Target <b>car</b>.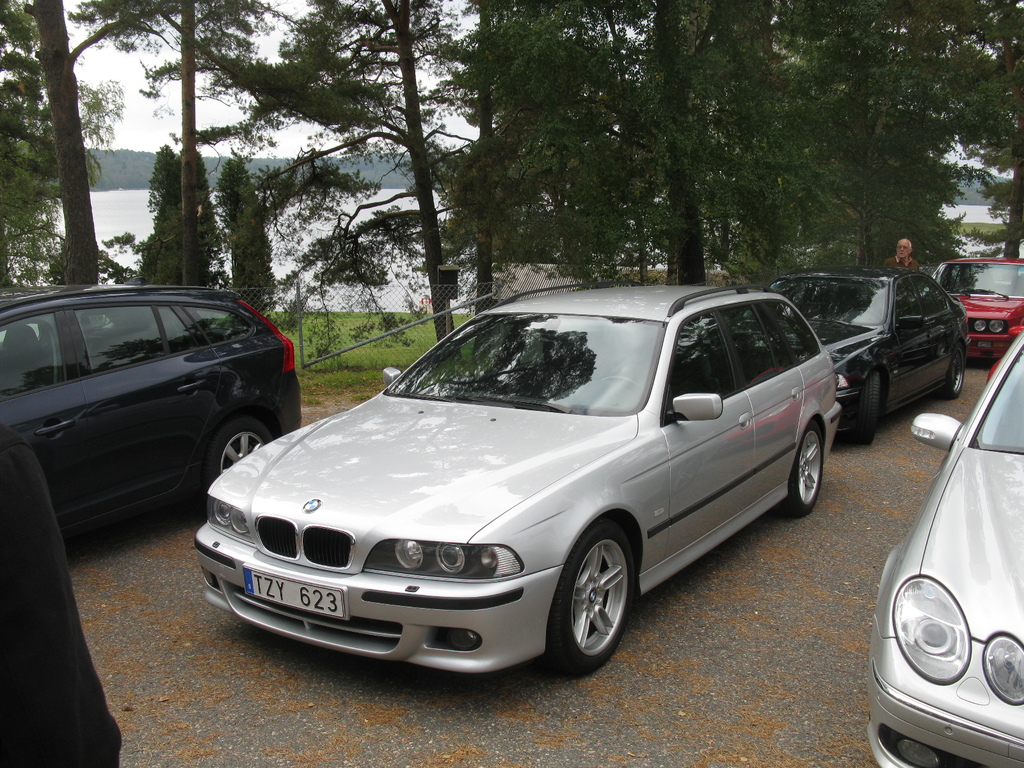
Target region: region(729, 268, 970, 442).
